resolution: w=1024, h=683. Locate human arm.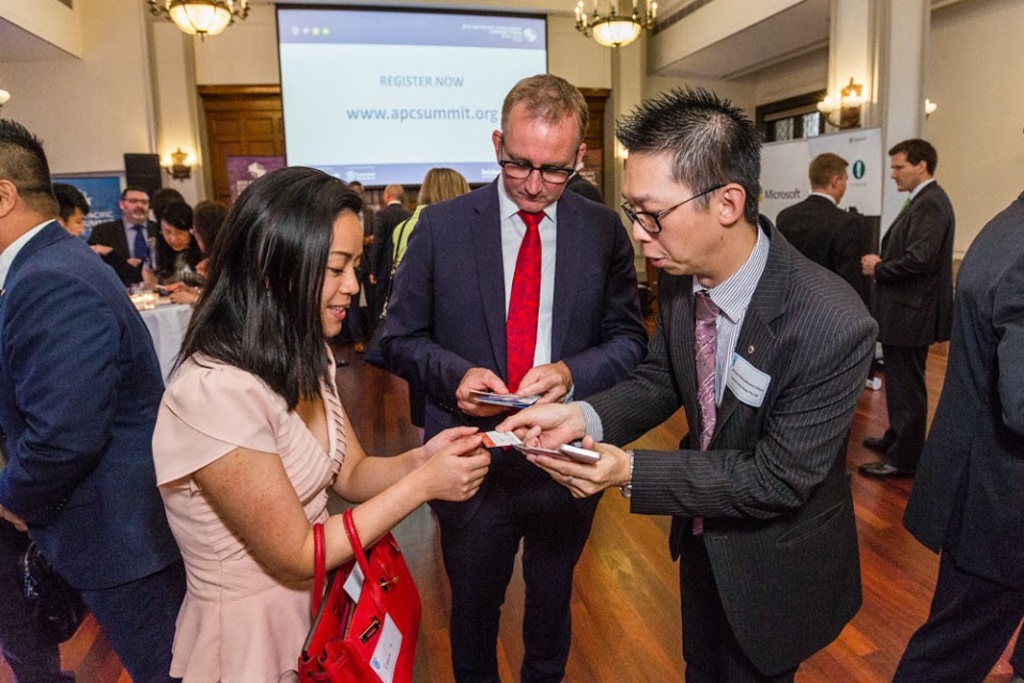
bbox(514, 233, 643, 406).
